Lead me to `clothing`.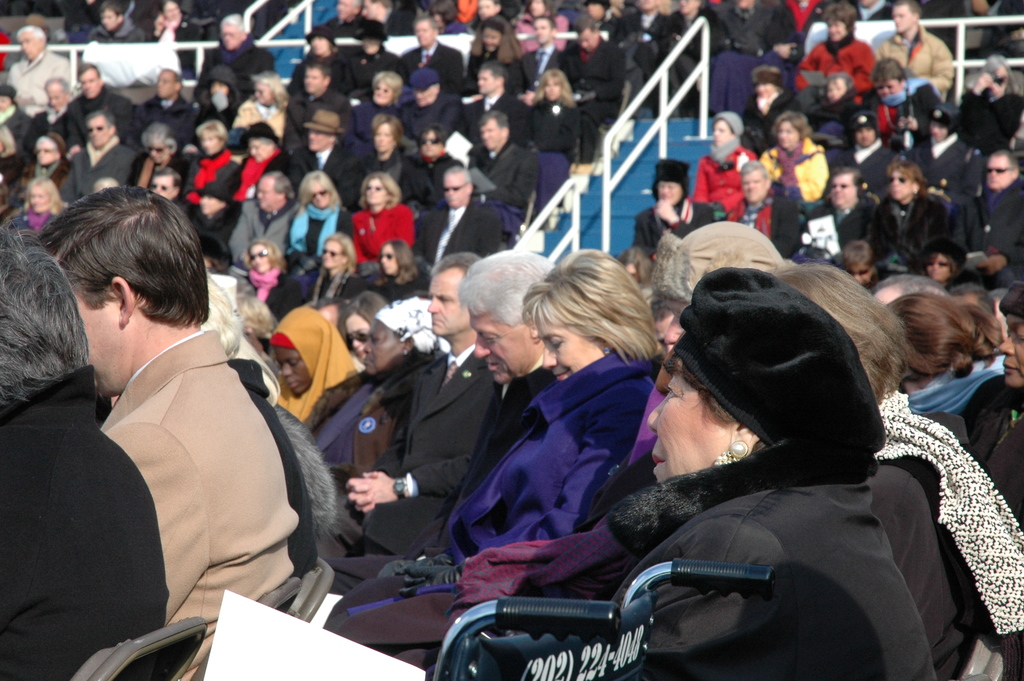
Lead to [left=870, top=24, right=955, bottom=112].
